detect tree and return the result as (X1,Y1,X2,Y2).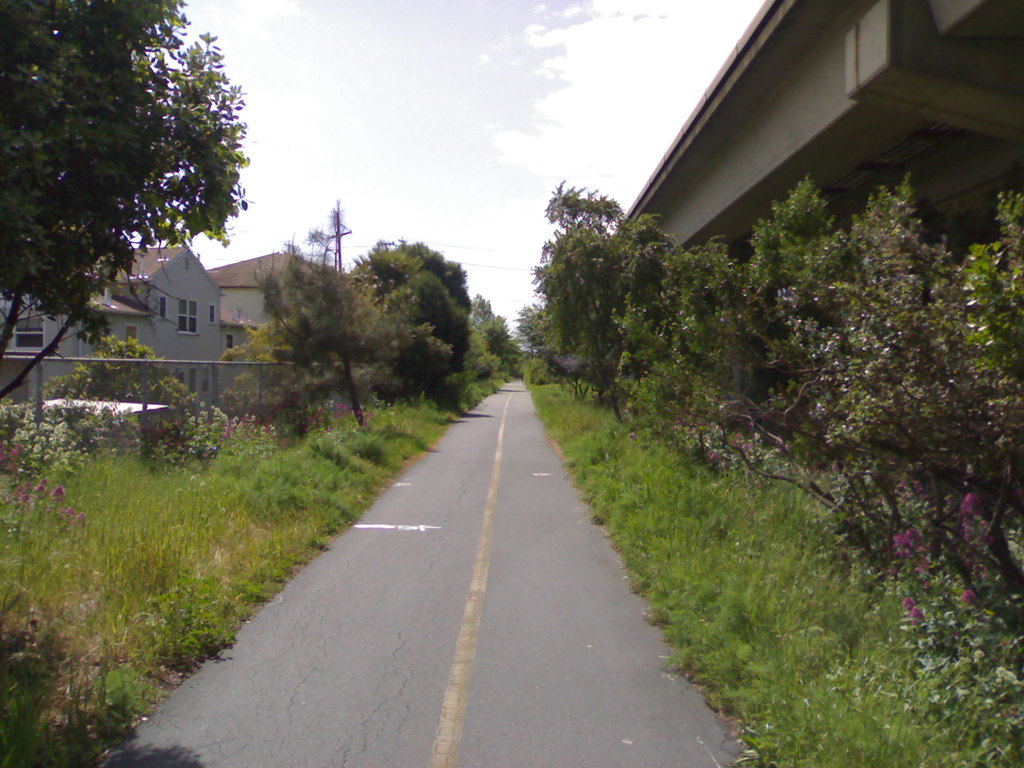
(529,177,678,423).
